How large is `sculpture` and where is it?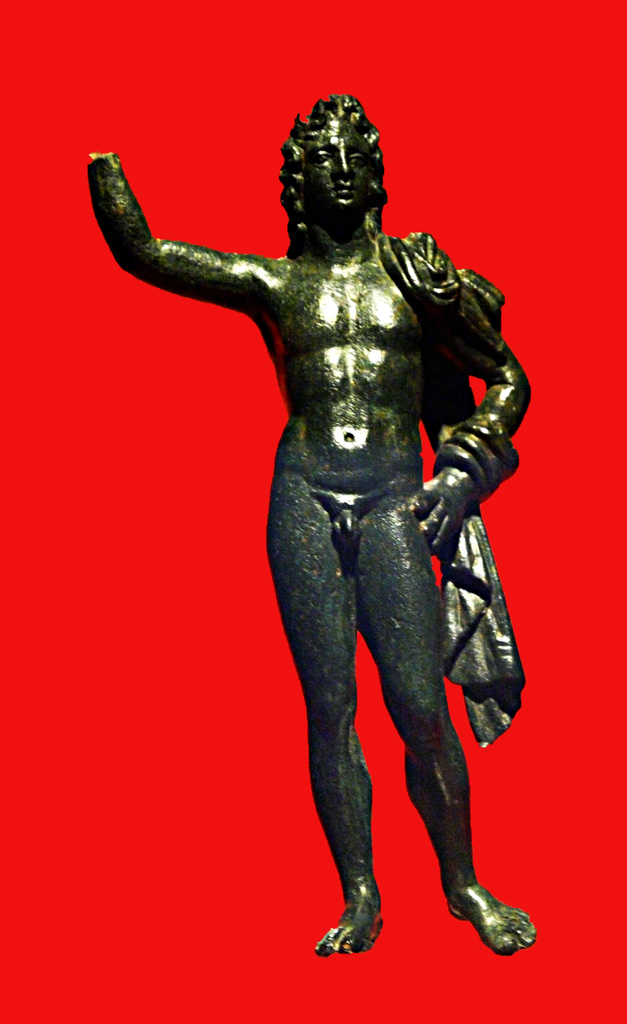
Bounding box: left=104, top=92, right=545, bottom=954.
